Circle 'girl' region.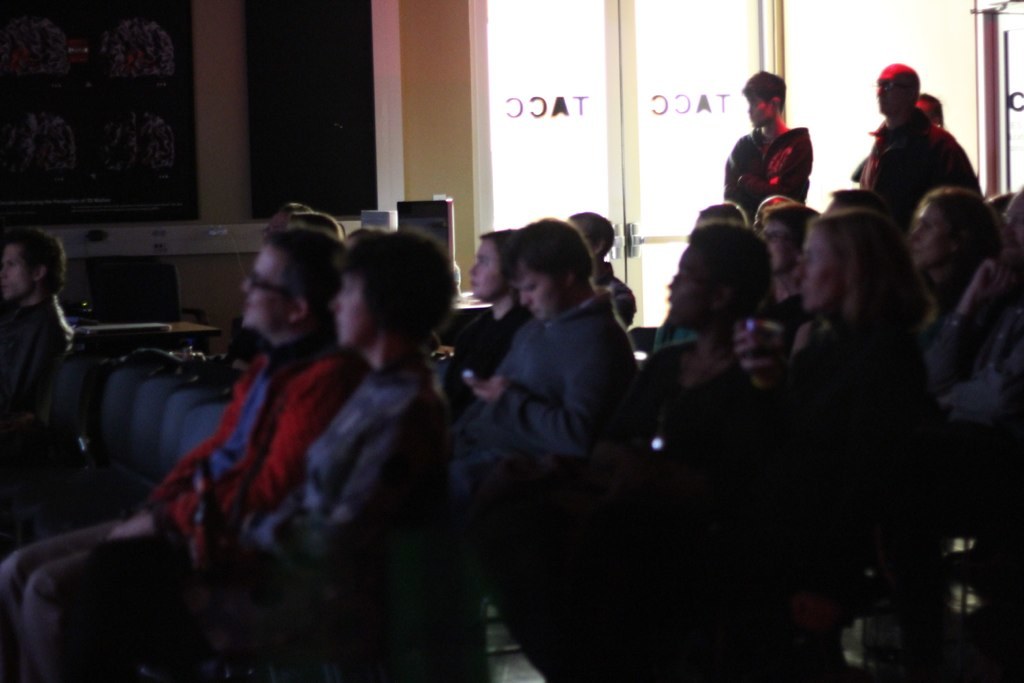
Region: x1=58, y1=231, x2=464, y2=682.
